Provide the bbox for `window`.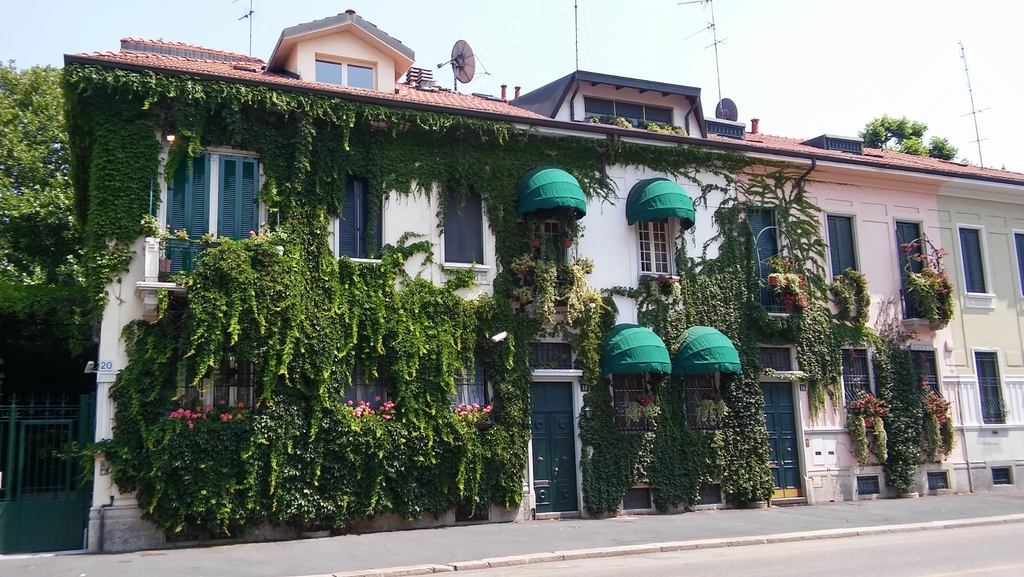
(x1=614, y1=370, x2=657, y2=430).
